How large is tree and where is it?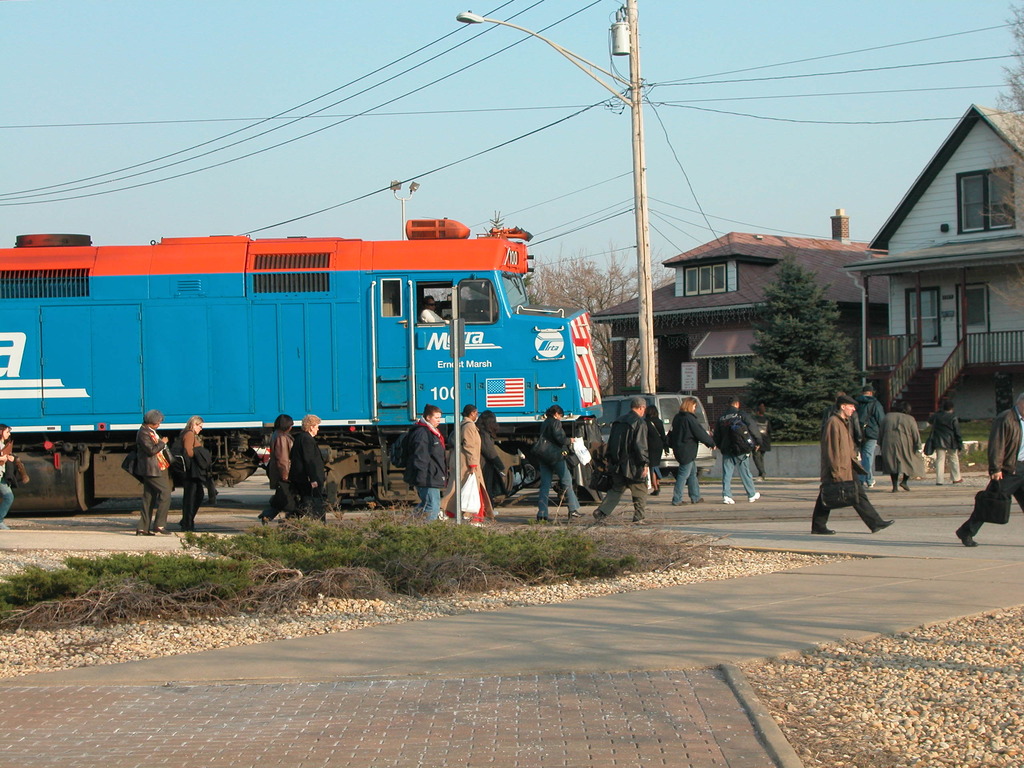
Bounding box: x1=700 y1=273 x2=880 y2=440.
